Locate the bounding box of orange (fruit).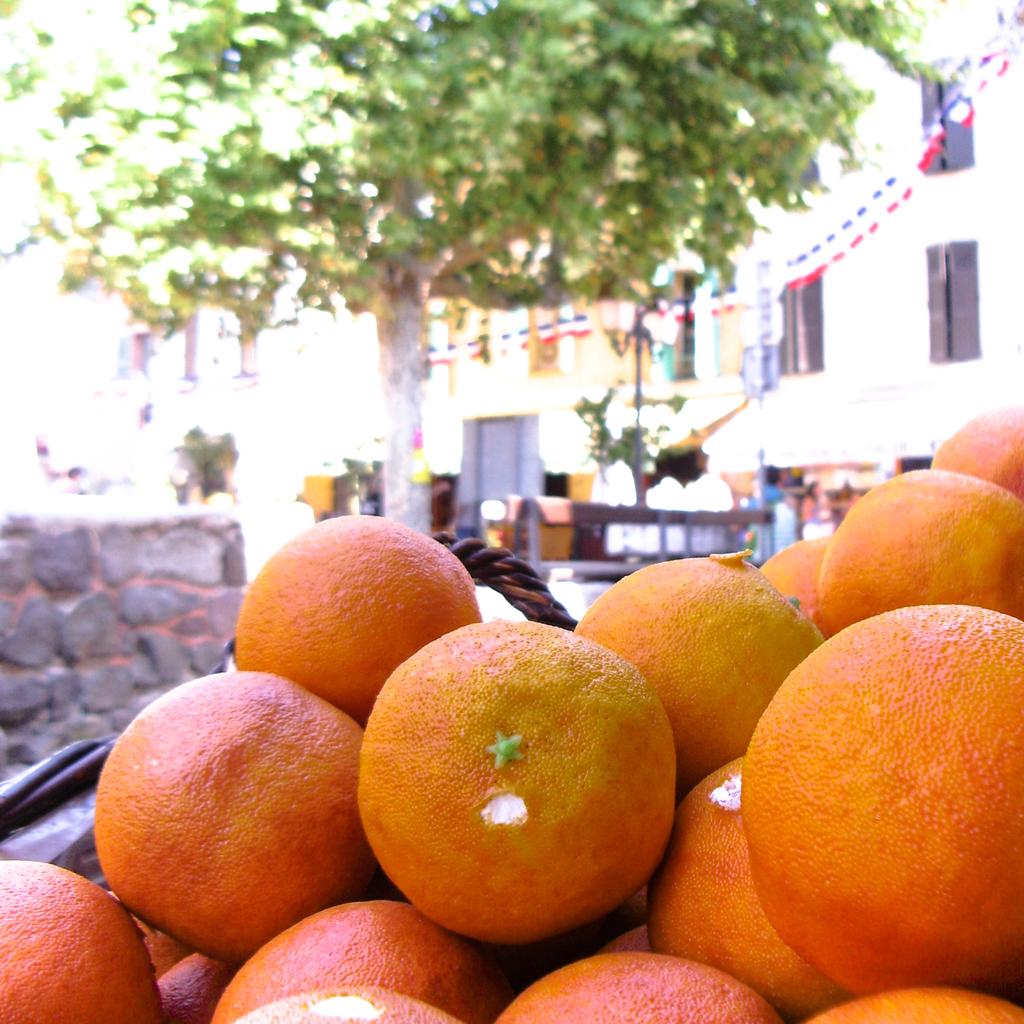
Bounding box: box(758, 536, 820, 650).
